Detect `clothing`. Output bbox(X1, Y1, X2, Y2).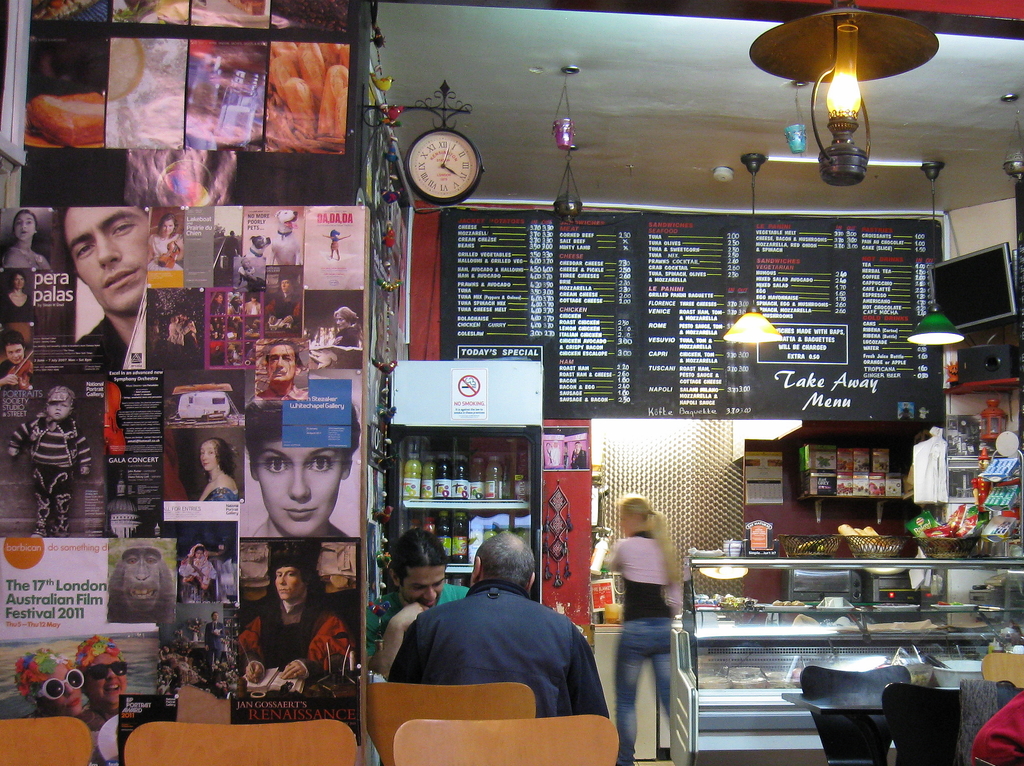
bbox(365, 587, 466, 677).
